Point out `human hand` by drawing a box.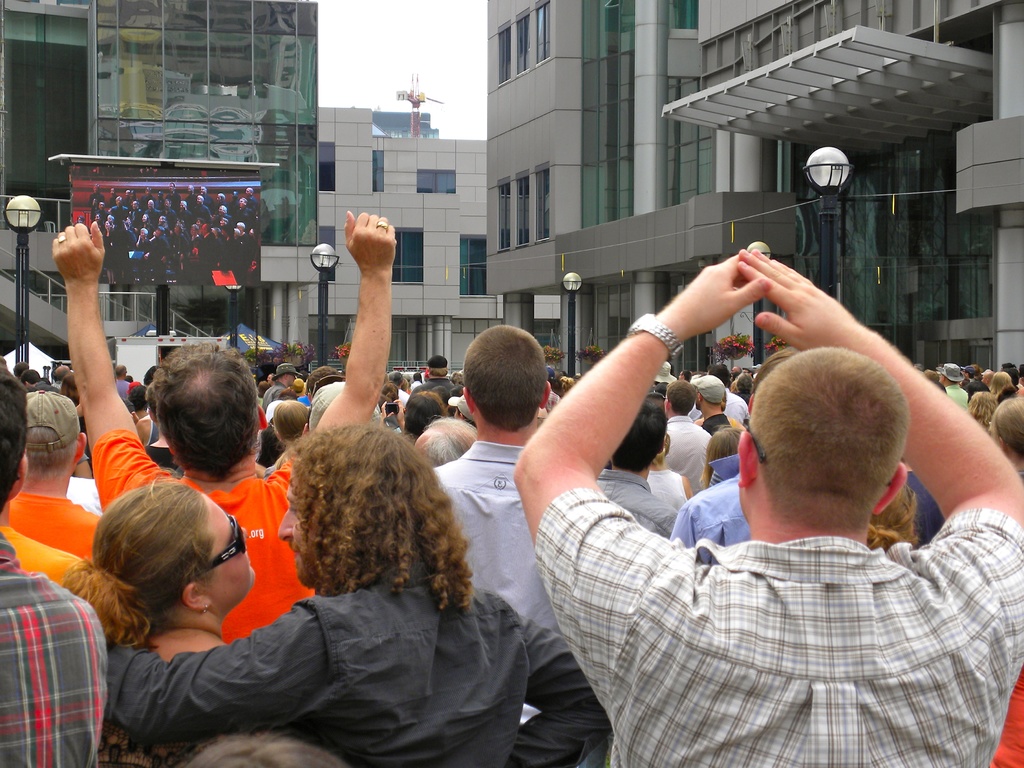
[left=378, top=401, right=388, bottom=434].
